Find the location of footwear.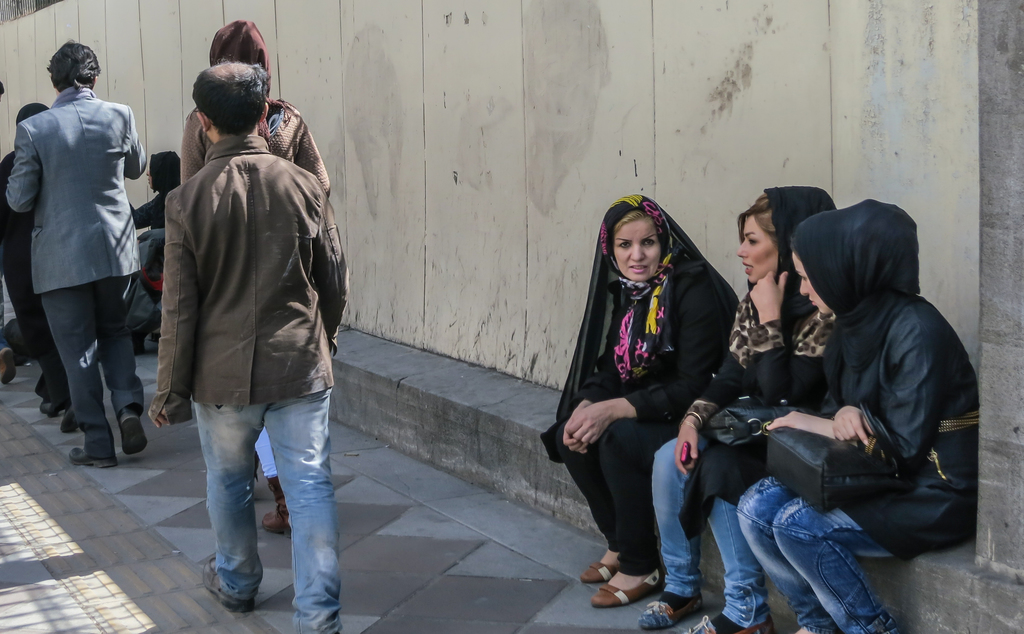
Location: BBox(66, 446, 117, 469).
